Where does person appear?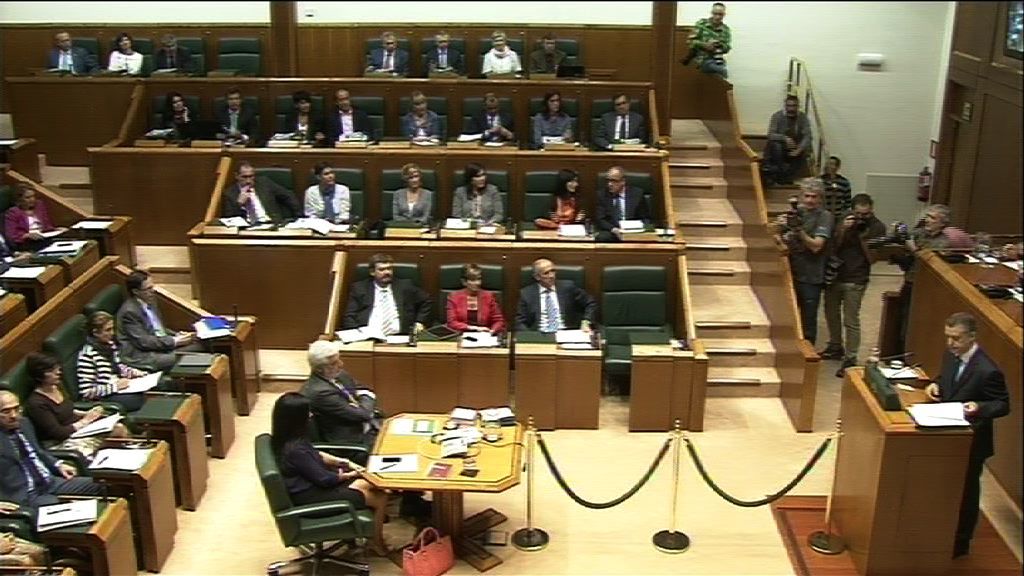
Appears at bbox=[324, 89, 371, 146].
